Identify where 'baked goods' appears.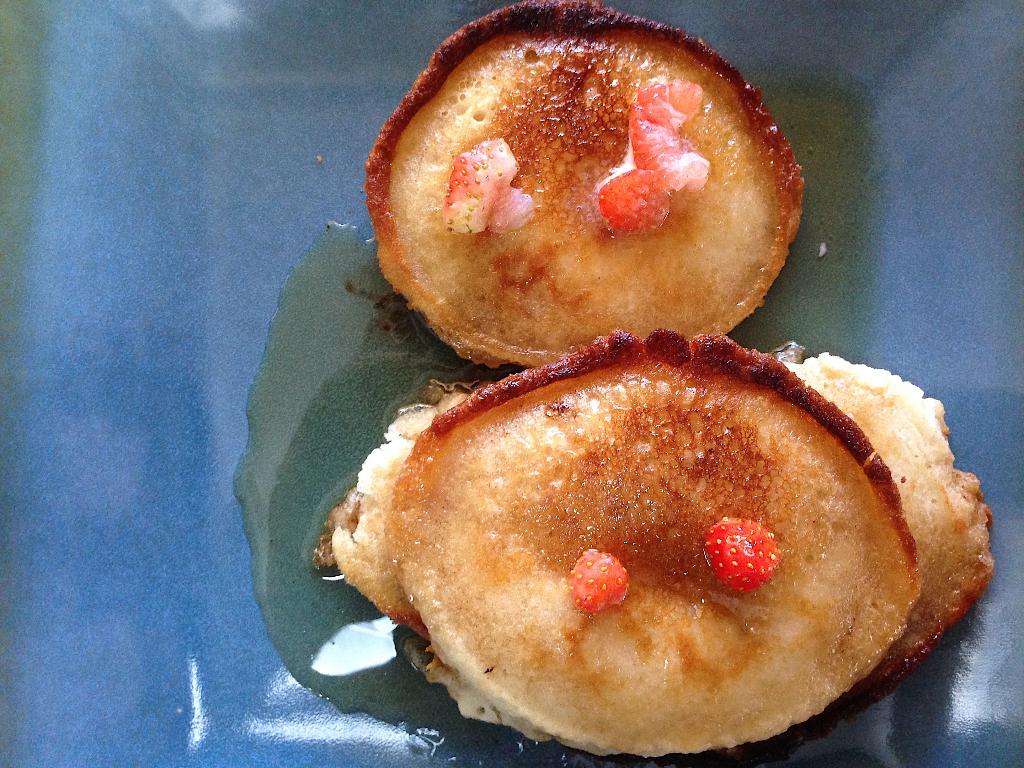
Appears at [left=310, top=330, right=994, bottom=762].
